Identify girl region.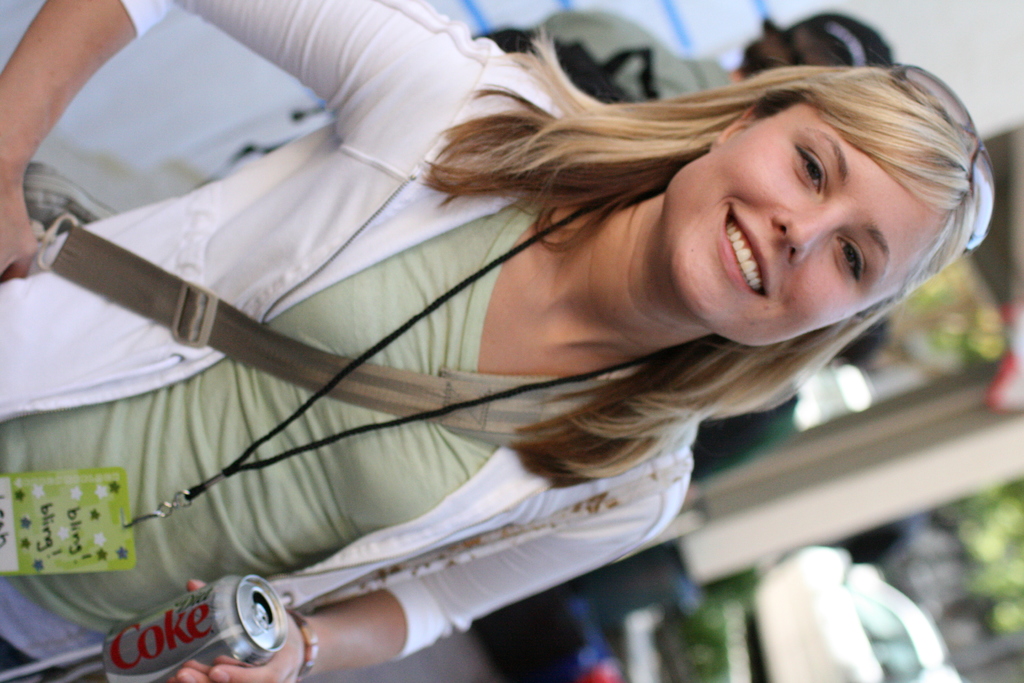
Region: 0, 0, 994, 682.
